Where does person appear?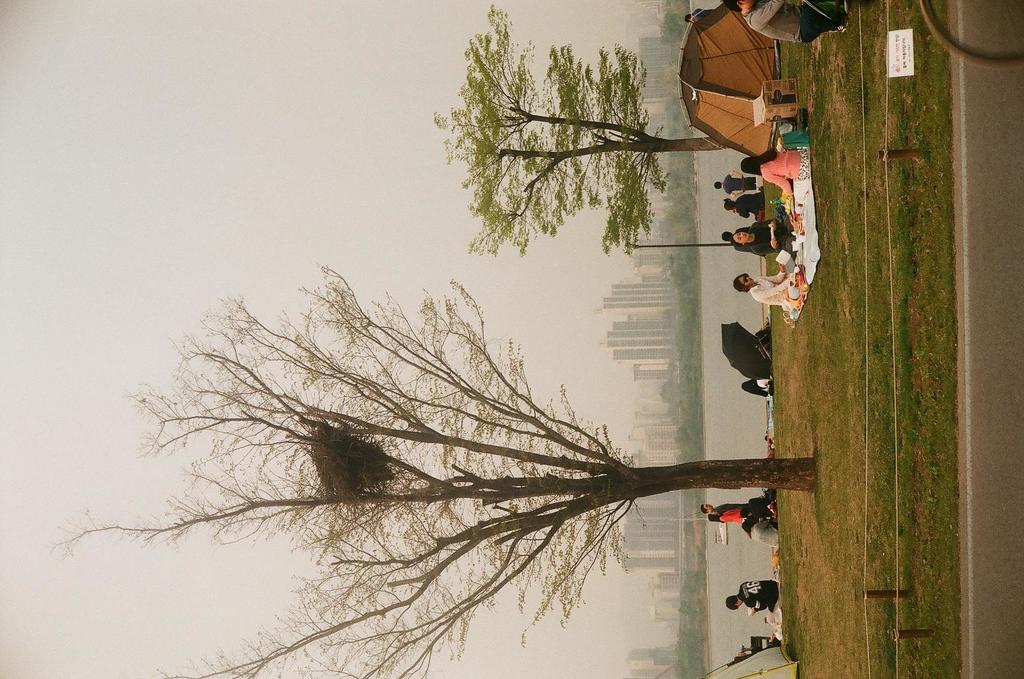
Appears at 717,225,756,255.
